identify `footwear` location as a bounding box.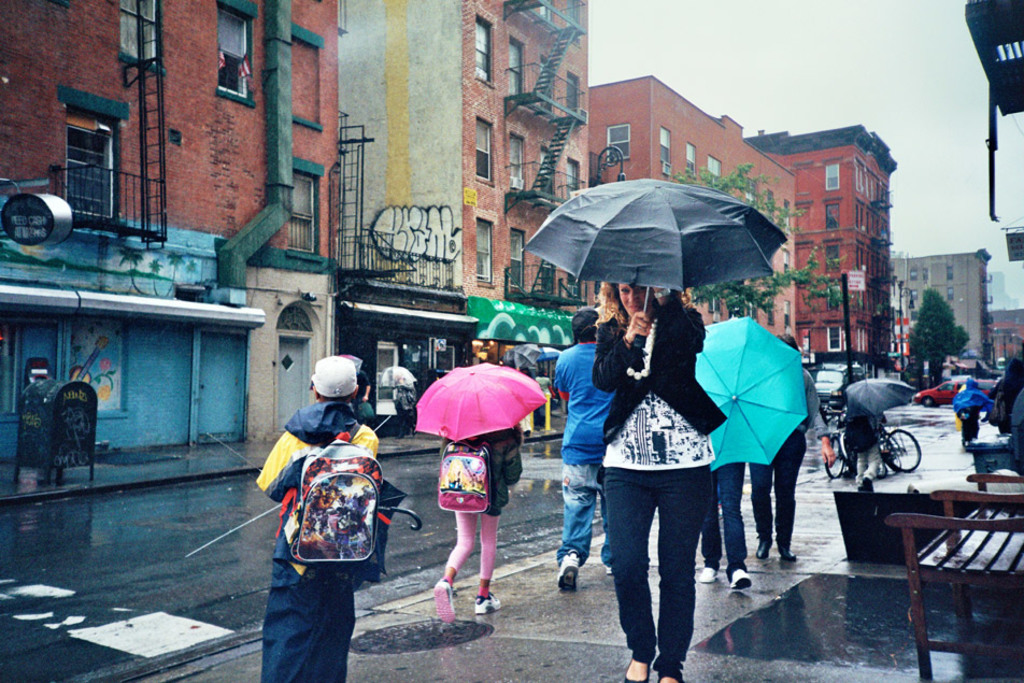
BBox(433, 575, 452, 628).
